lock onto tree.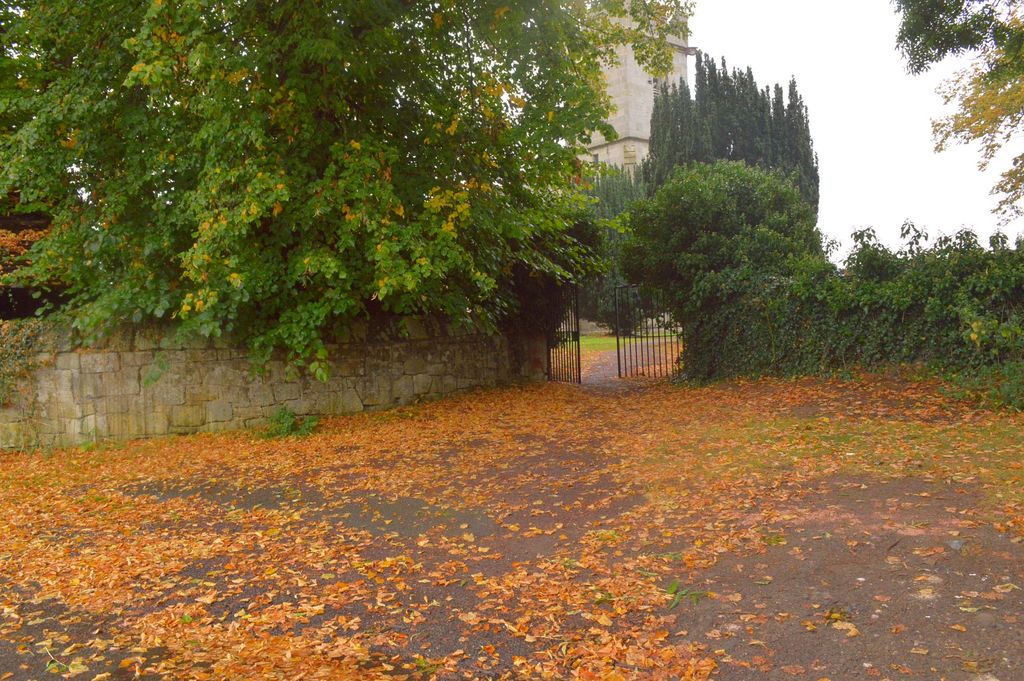
Locked: (892, 0, 1023, 227).
